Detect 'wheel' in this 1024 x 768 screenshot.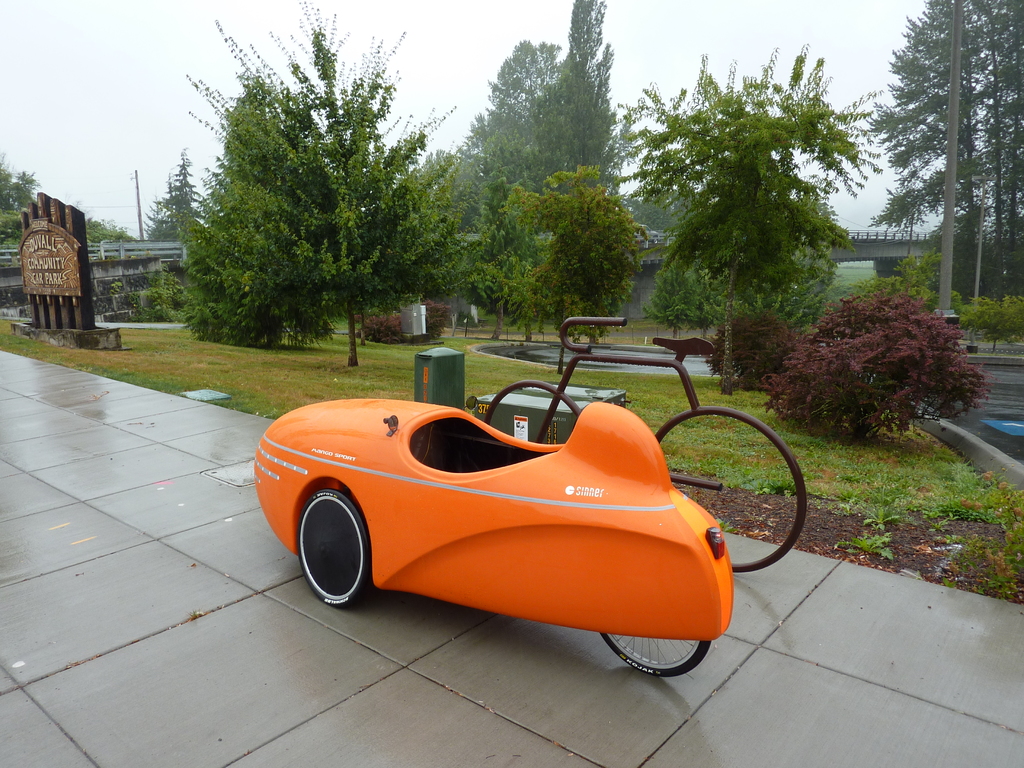
Detection: 302/489/371/615.
